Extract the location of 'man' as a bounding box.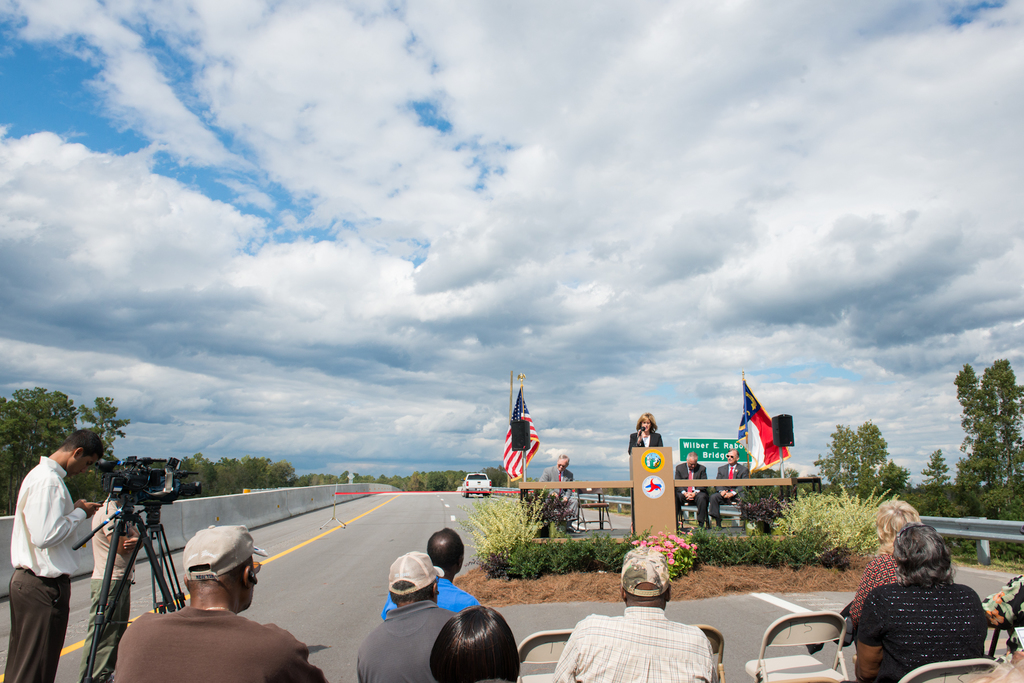
box=[550, 547, 712, 682].
